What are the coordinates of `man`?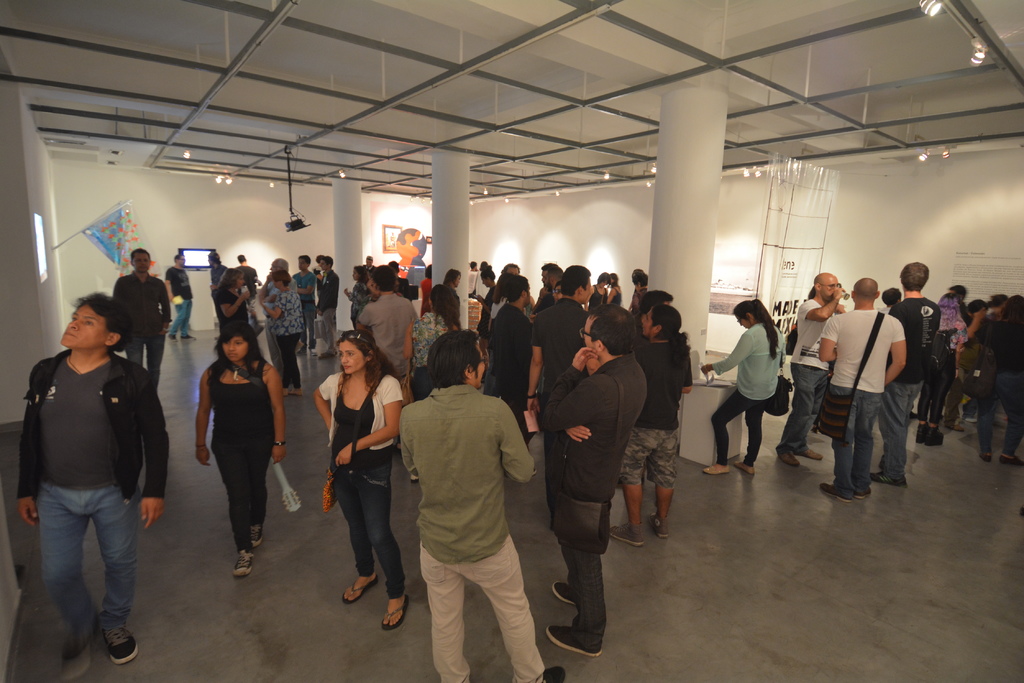
<region>307, 252, 340, 360</region>.
